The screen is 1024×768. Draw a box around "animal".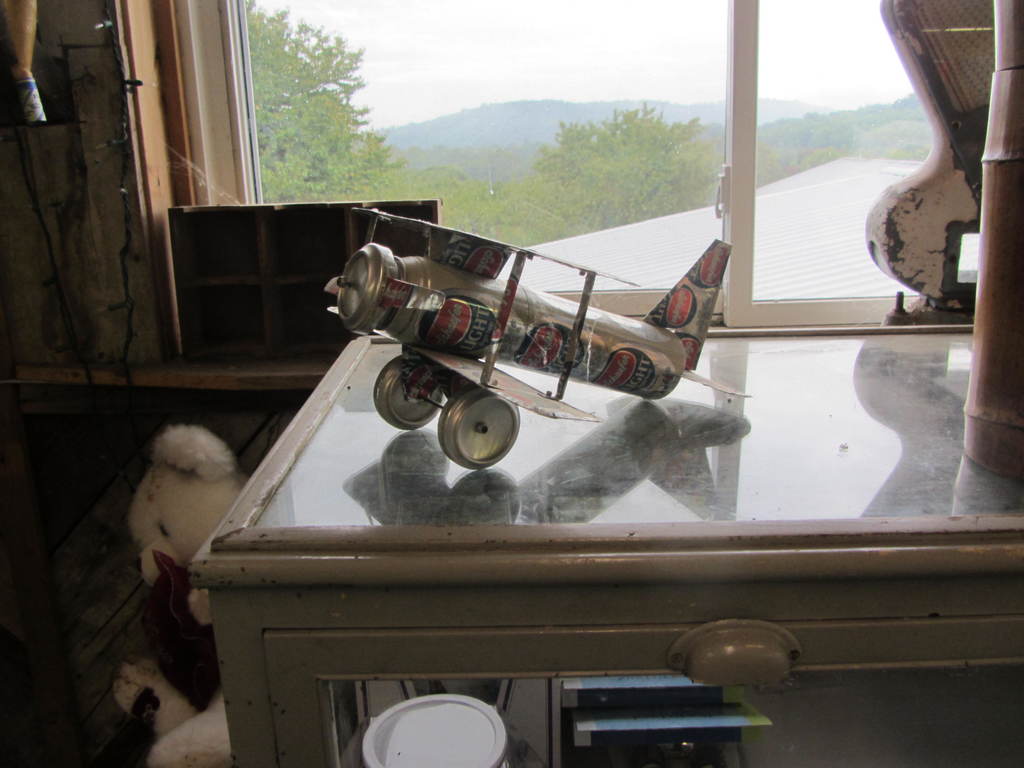
[x1=124, y1=424, x2=333, y2=767].
